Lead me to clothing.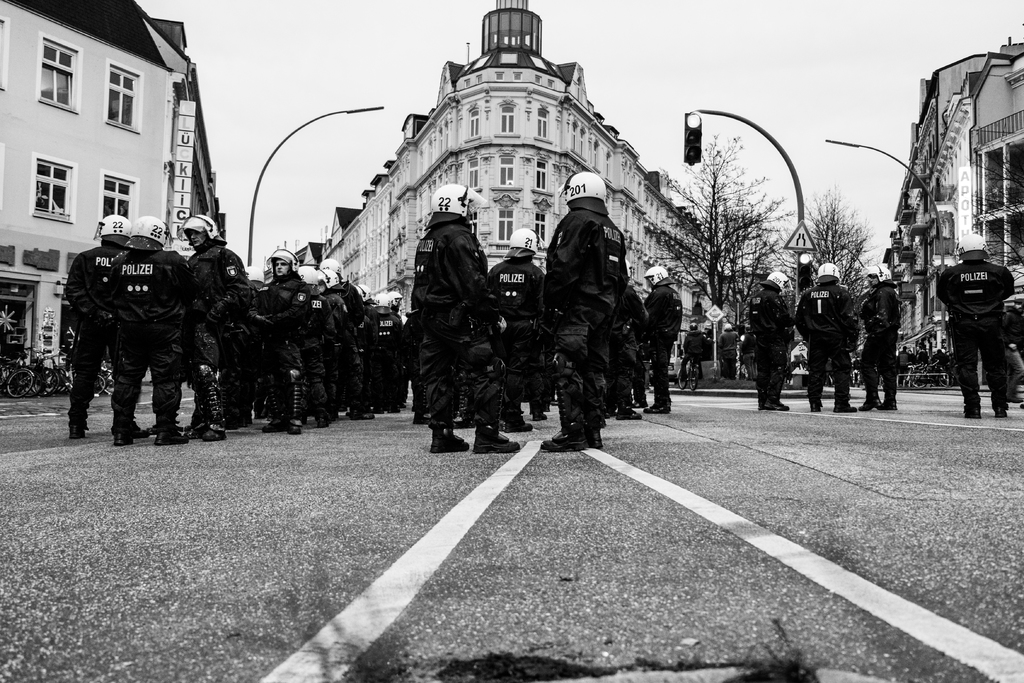
Lead to <region>748, 286, 794, 406</region>.
